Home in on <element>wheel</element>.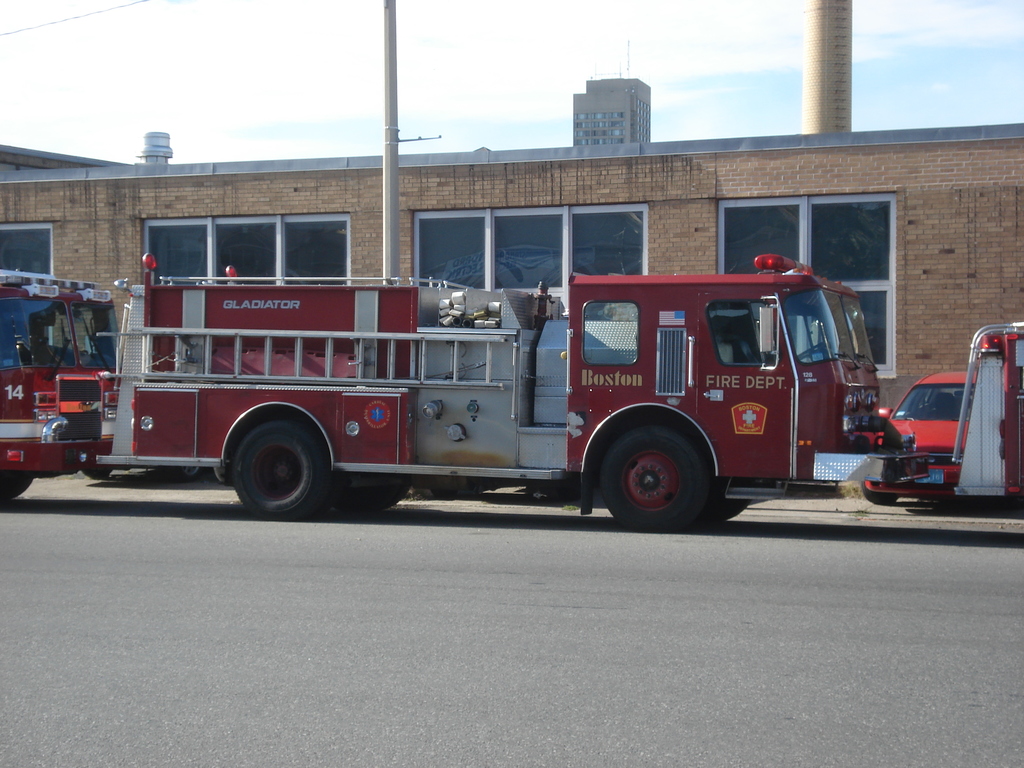
Homed in at bbox(168, 467, 207, 477).
